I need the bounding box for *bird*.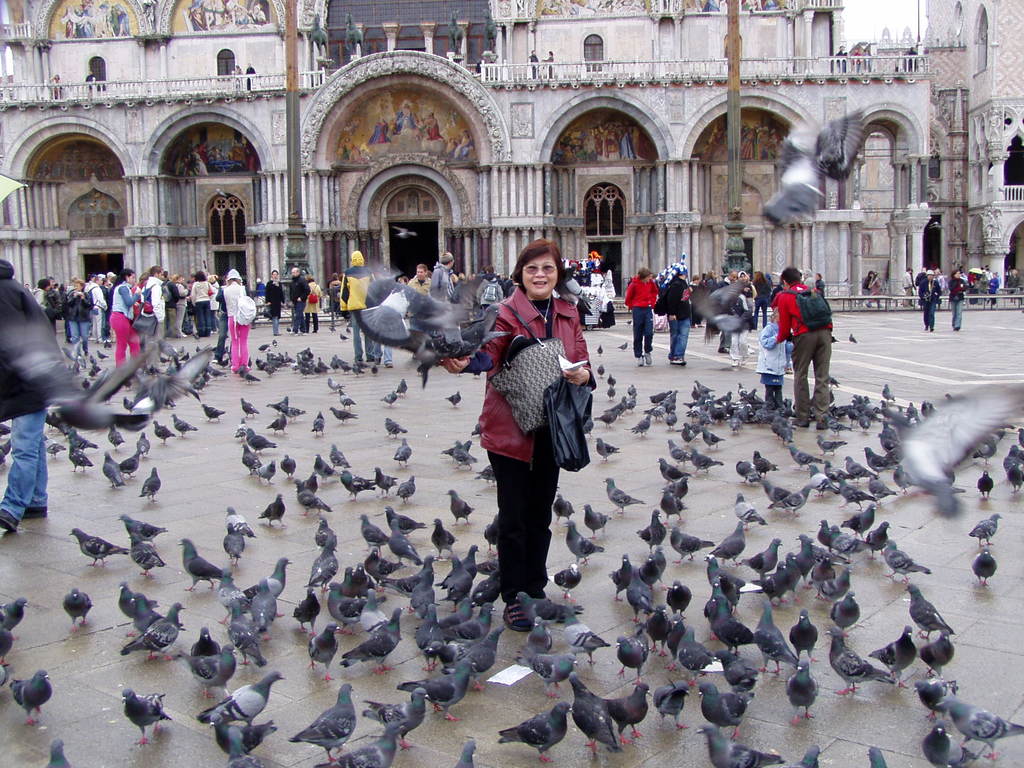
Here it is: [396,431,410,467].
